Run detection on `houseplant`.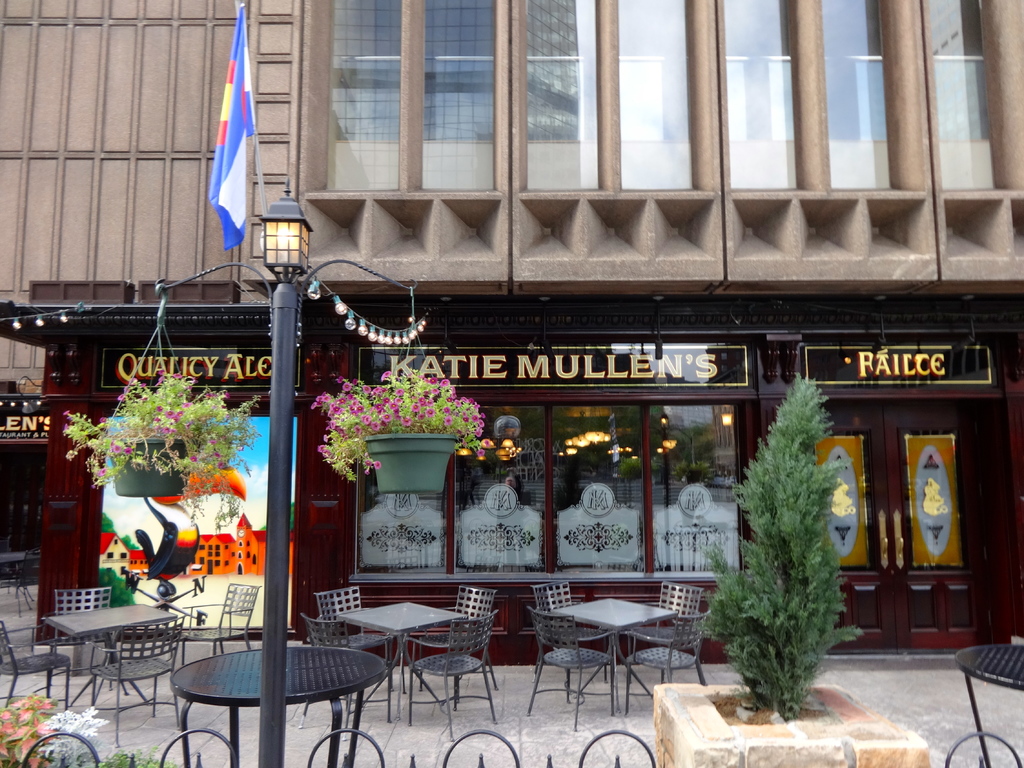
Result: (left=307, top=367, right=492, bottom=494).
